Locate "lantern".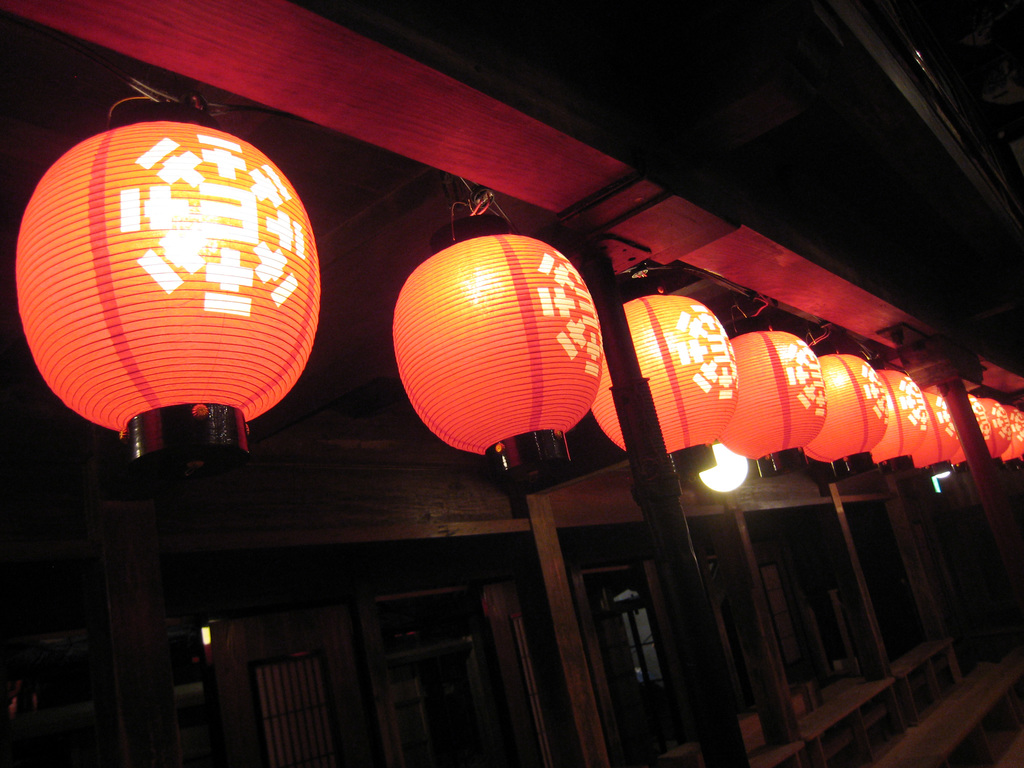
Bounding box: [13,102,324,482].
